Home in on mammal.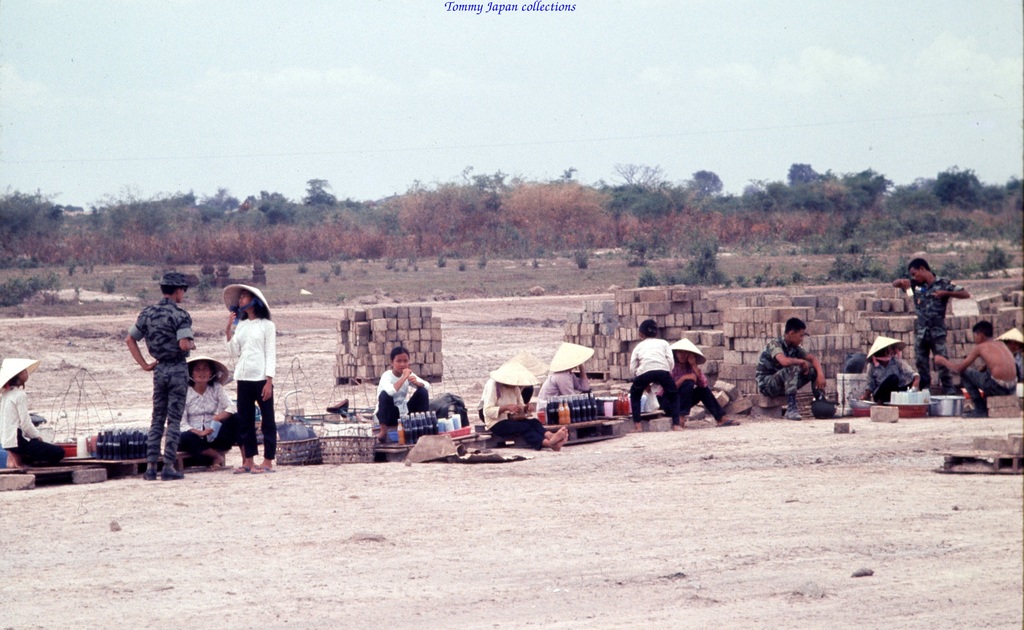
Homed in at box=[895, 257, 972, 396].
